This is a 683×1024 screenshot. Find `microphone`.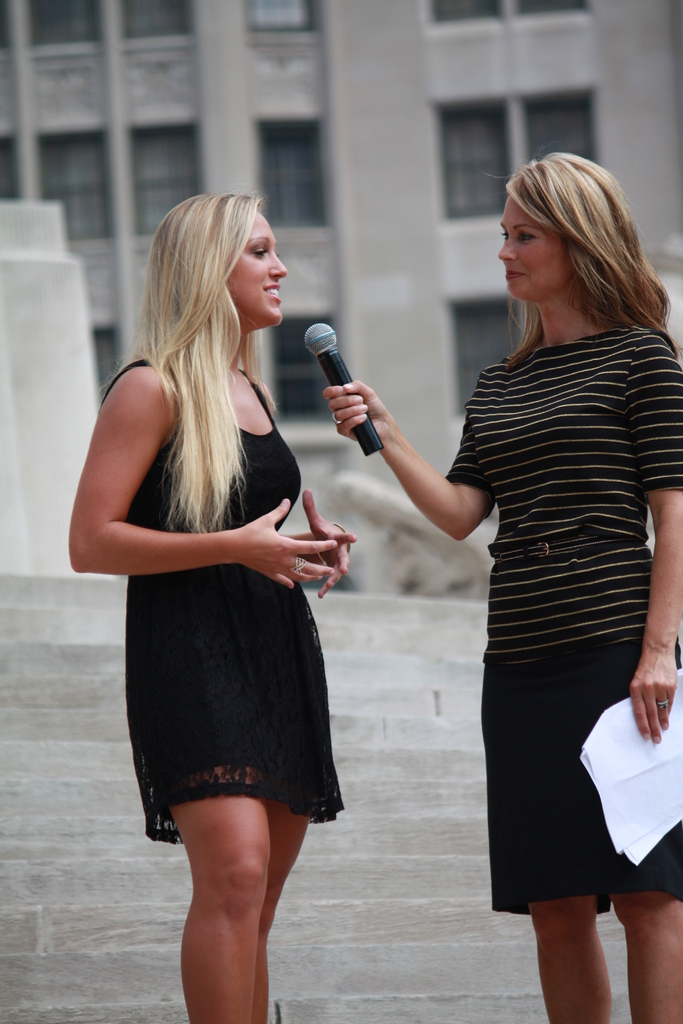
Bounding box: <bbox>297, 335, 399, 433</bbox>.
